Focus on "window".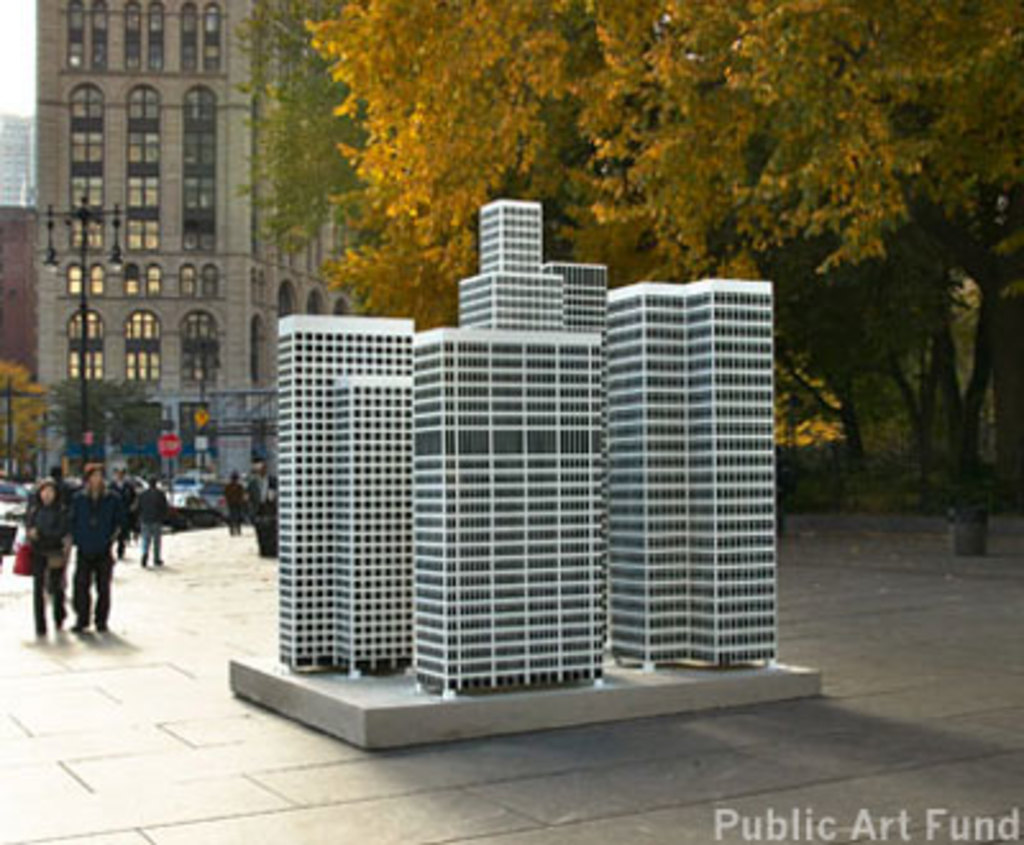
Focused at bbox=[141, 261, 166, 297].
